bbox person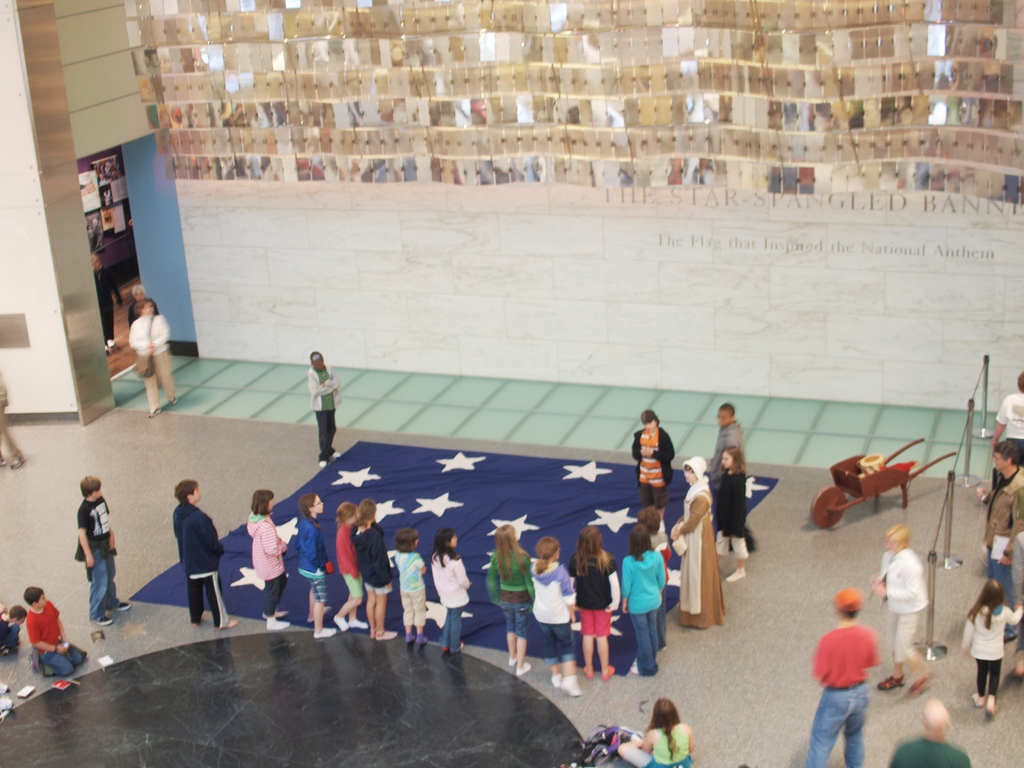
<region>434, 531, 468, 653</region>
